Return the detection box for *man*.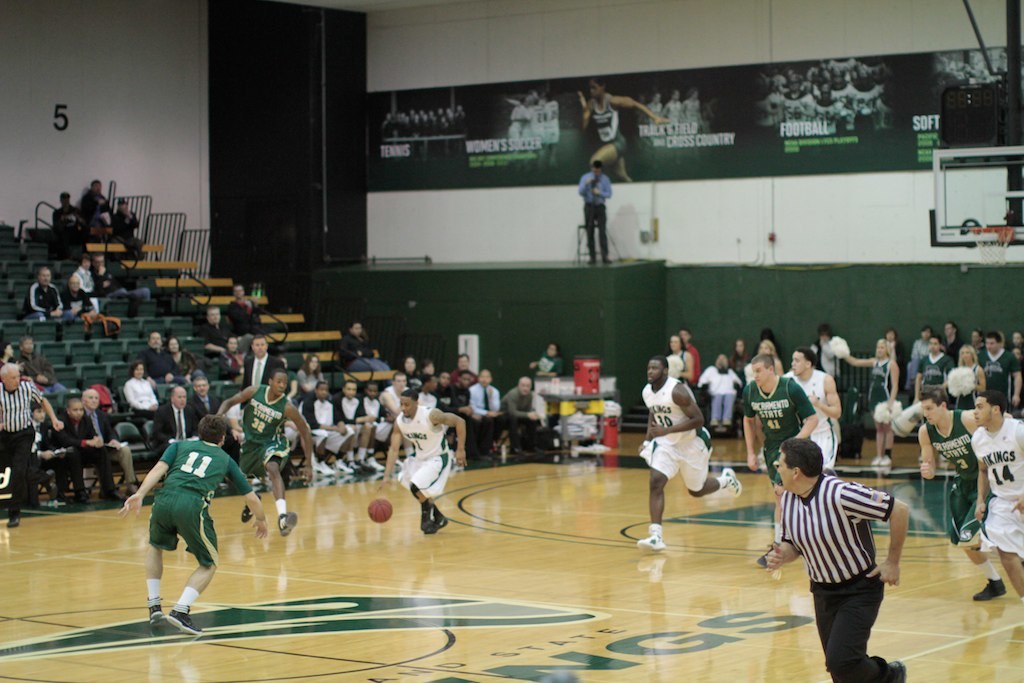
left=632, top=357, right=739, bottom=551.
